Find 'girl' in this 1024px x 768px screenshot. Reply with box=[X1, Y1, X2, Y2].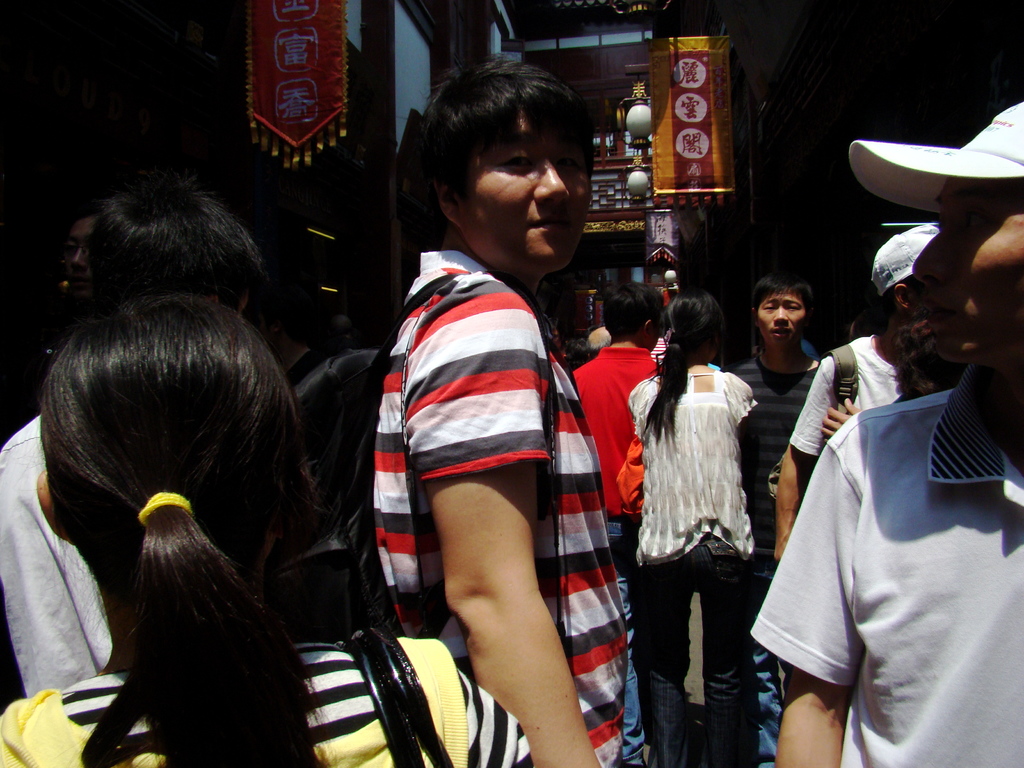
box=[0, 290, 538, 767].
